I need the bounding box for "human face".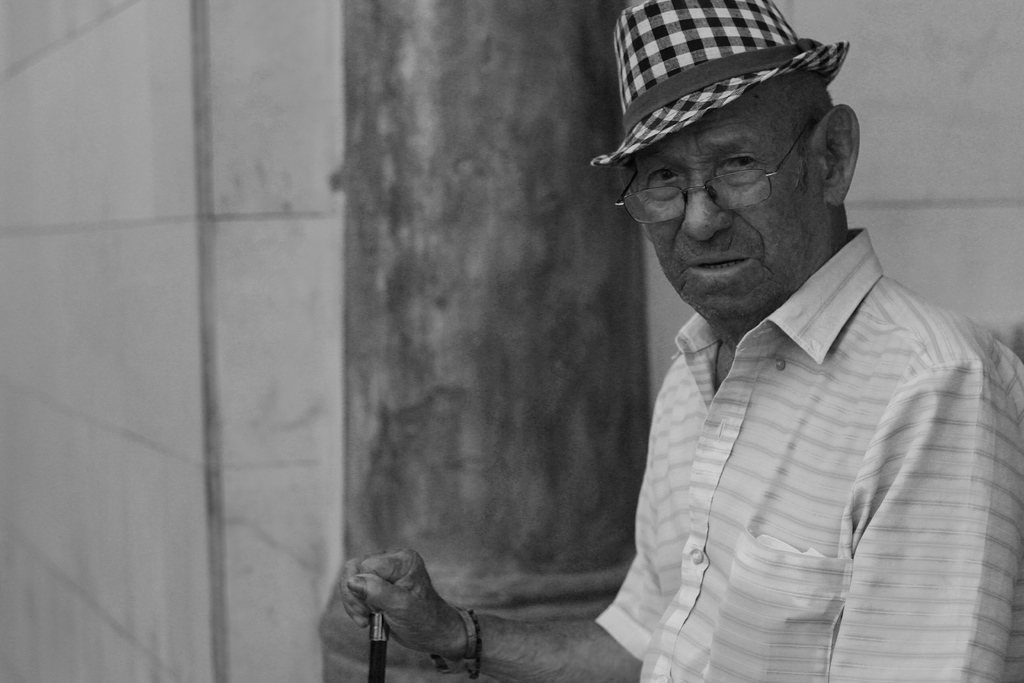
Here it is: 643/122/832/320.
